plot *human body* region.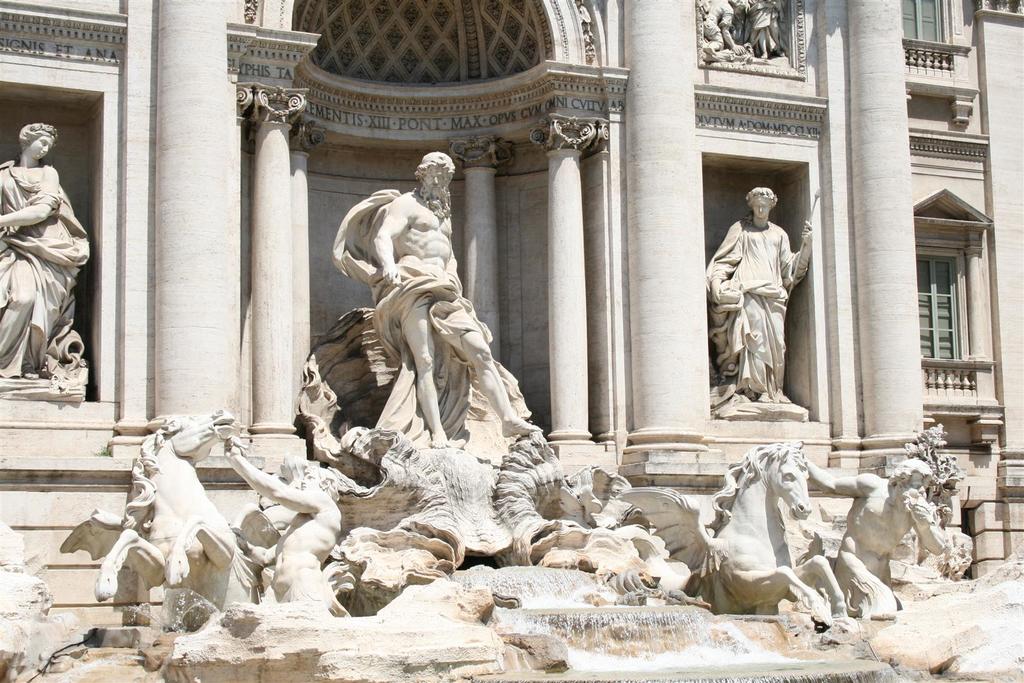
Plotted at select_region(0, 151, 88, 383).
